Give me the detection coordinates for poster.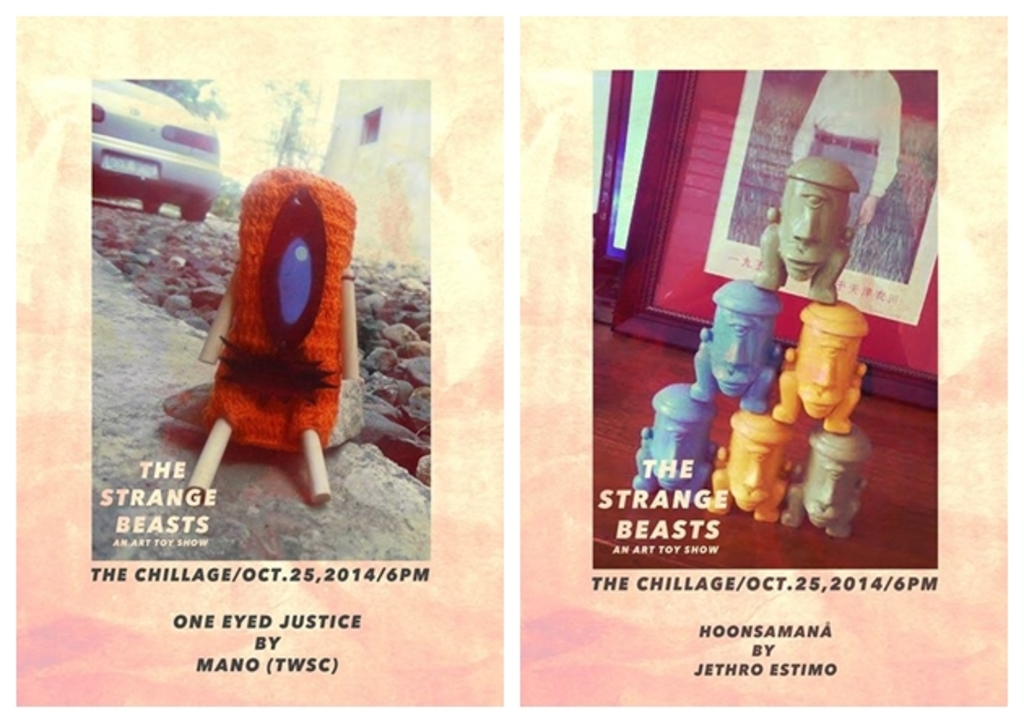
{"left": 0, "top": 0, "right": 1022, "bottom": 721}.
